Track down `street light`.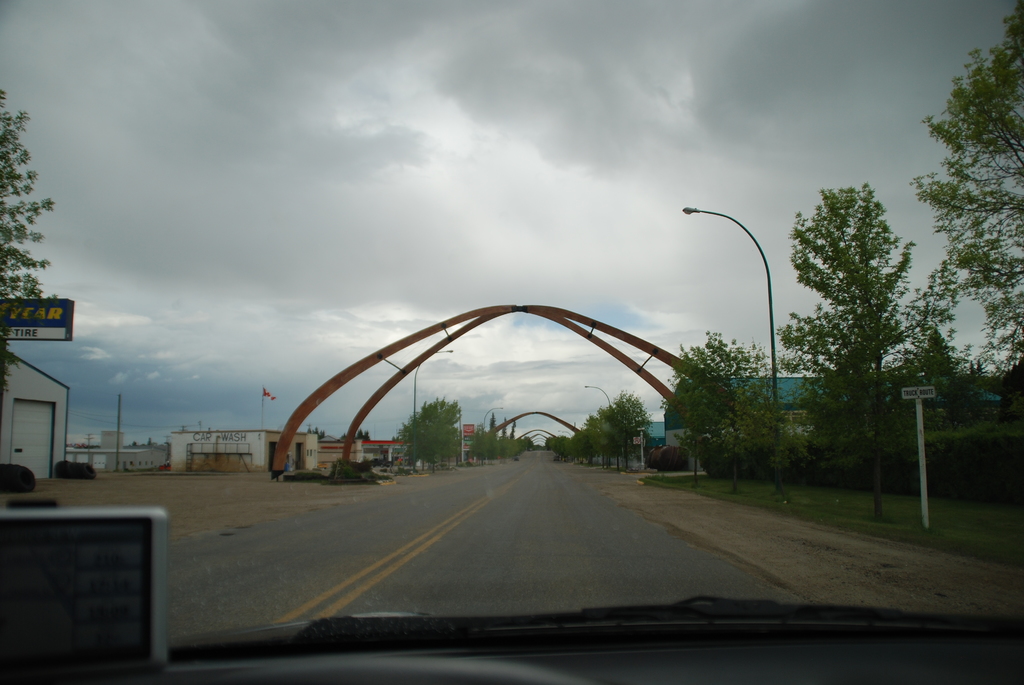
Tracked to {"x1": 481, "y1": 407, "x2": 510, "y2": 461}.
